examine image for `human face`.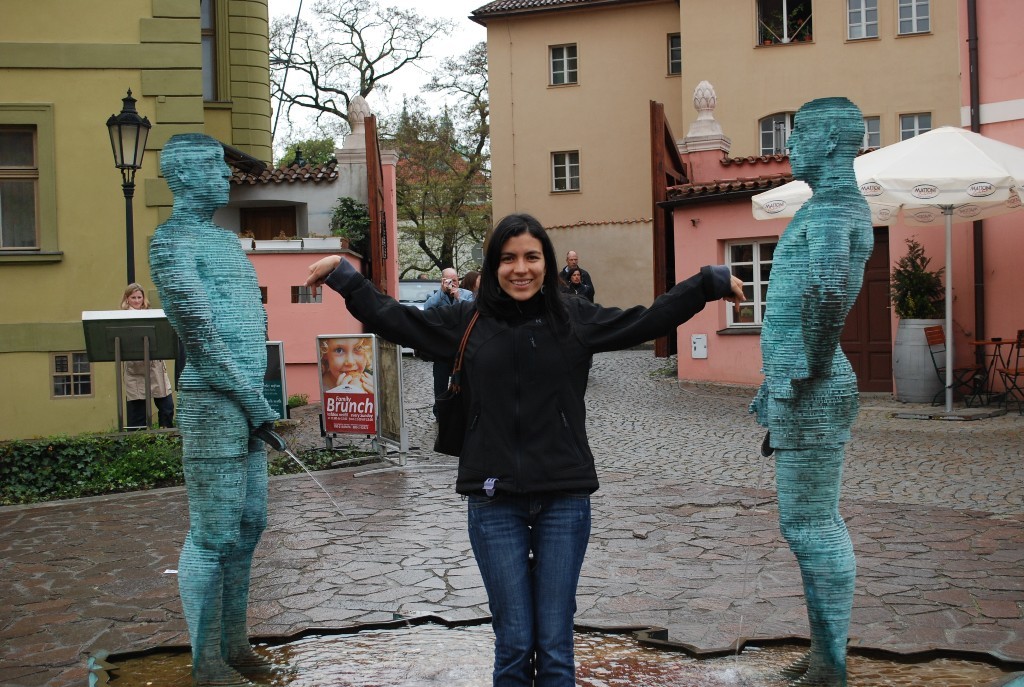
Examination result: [x1=196, y1=141, x2=233, y2=205].
